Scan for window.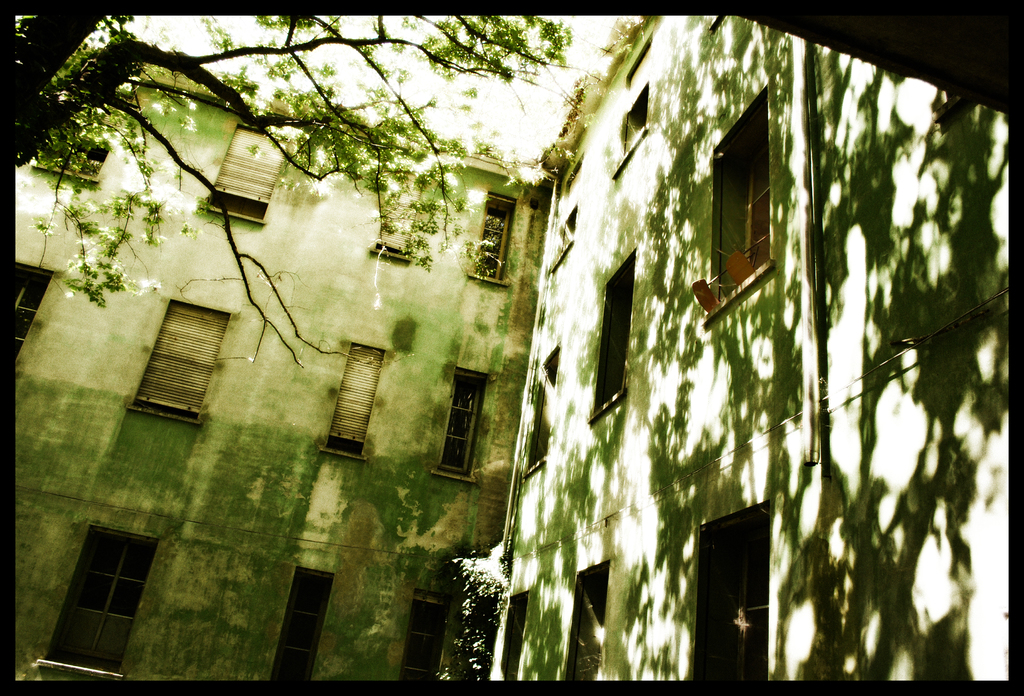
Scan result: bbox(374, 207, 415, 261).
